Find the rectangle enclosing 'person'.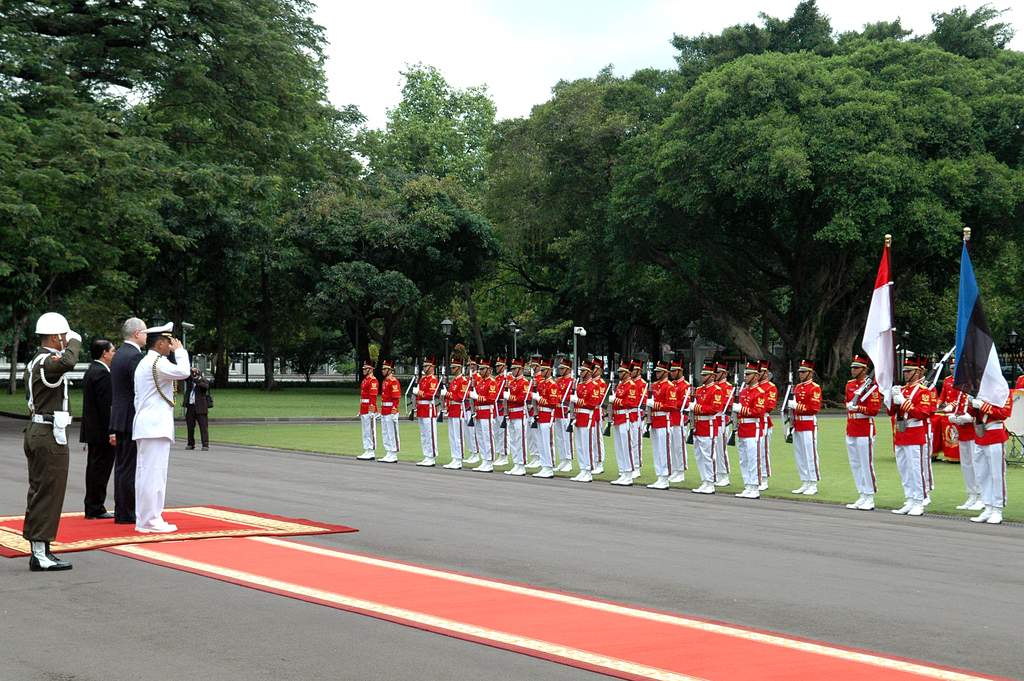
129/322/192/535.
